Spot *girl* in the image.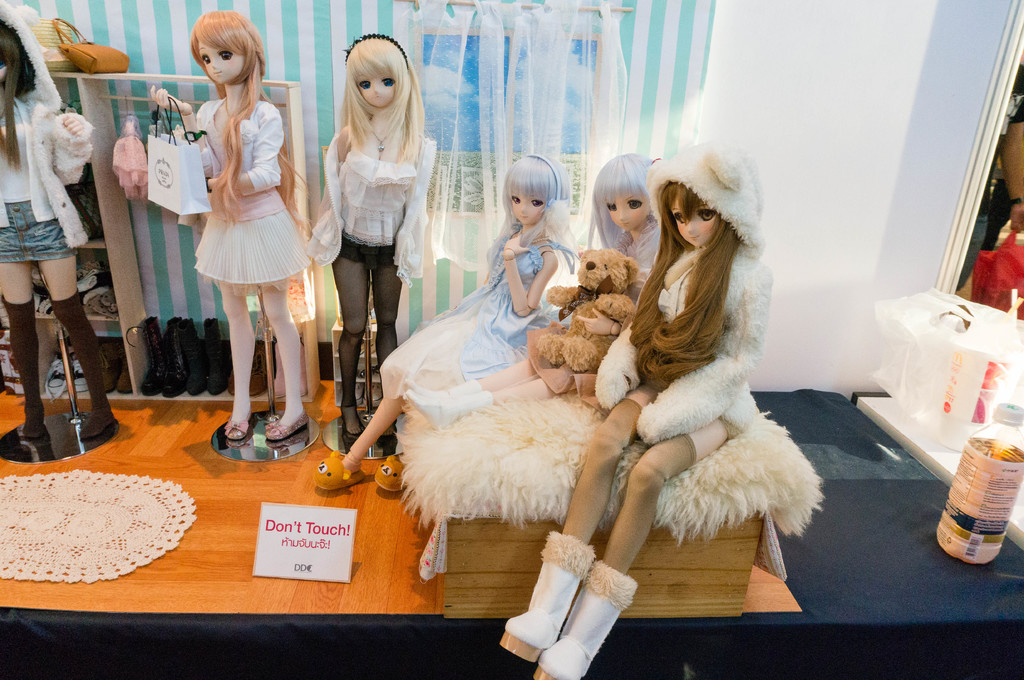
*girl* found at box(501, 135, 773, 679).
